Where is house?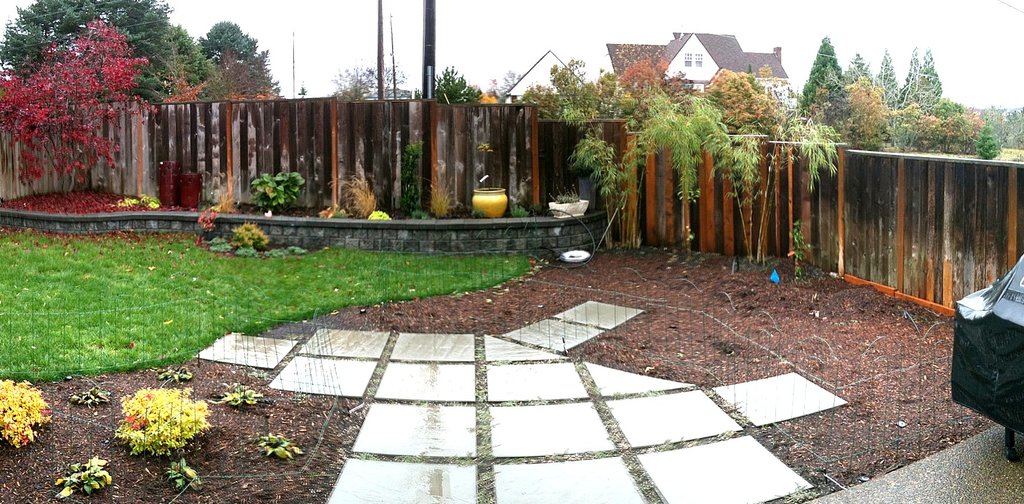
l=499, t=51, r=599, b=122.
